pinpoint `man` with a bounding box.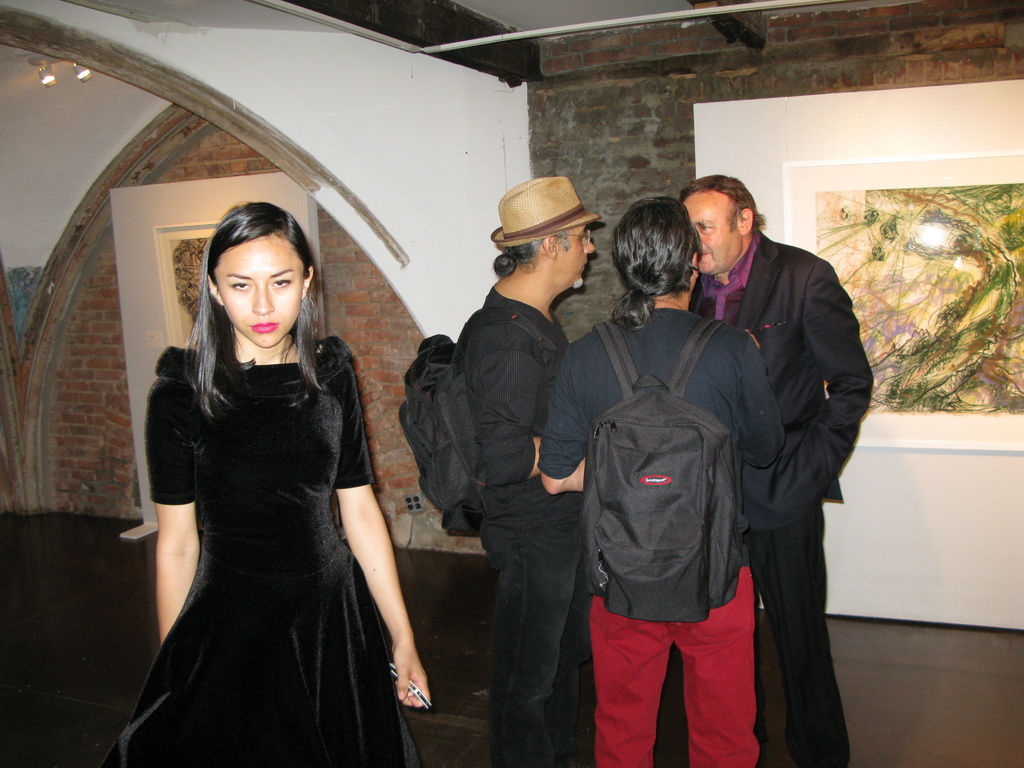
452,173,600,766.
